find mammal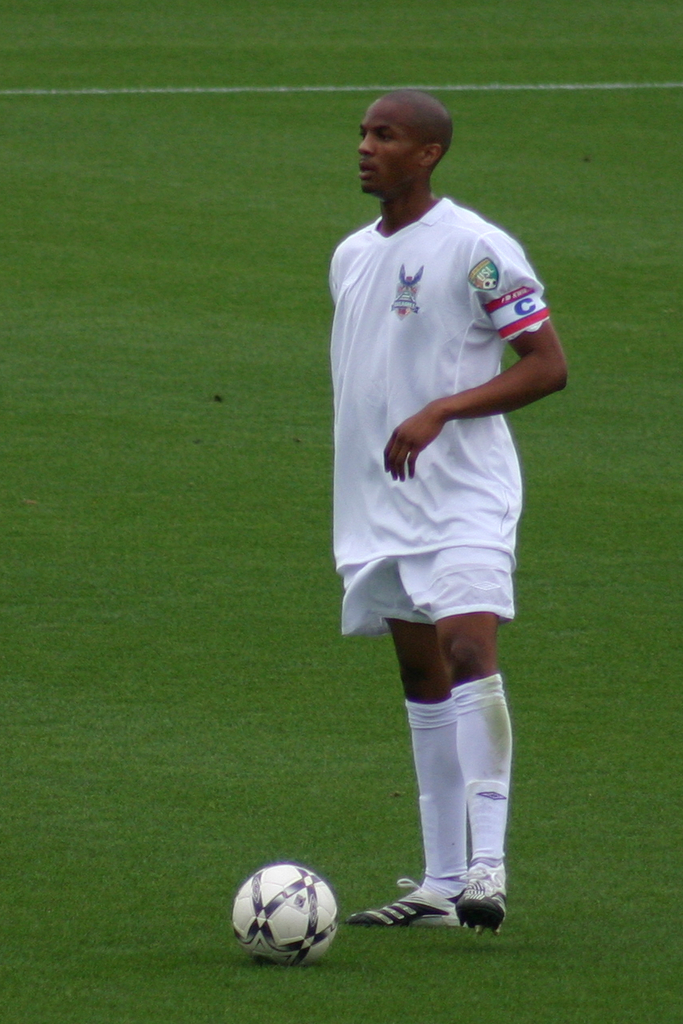
301, 117, 563, 963
